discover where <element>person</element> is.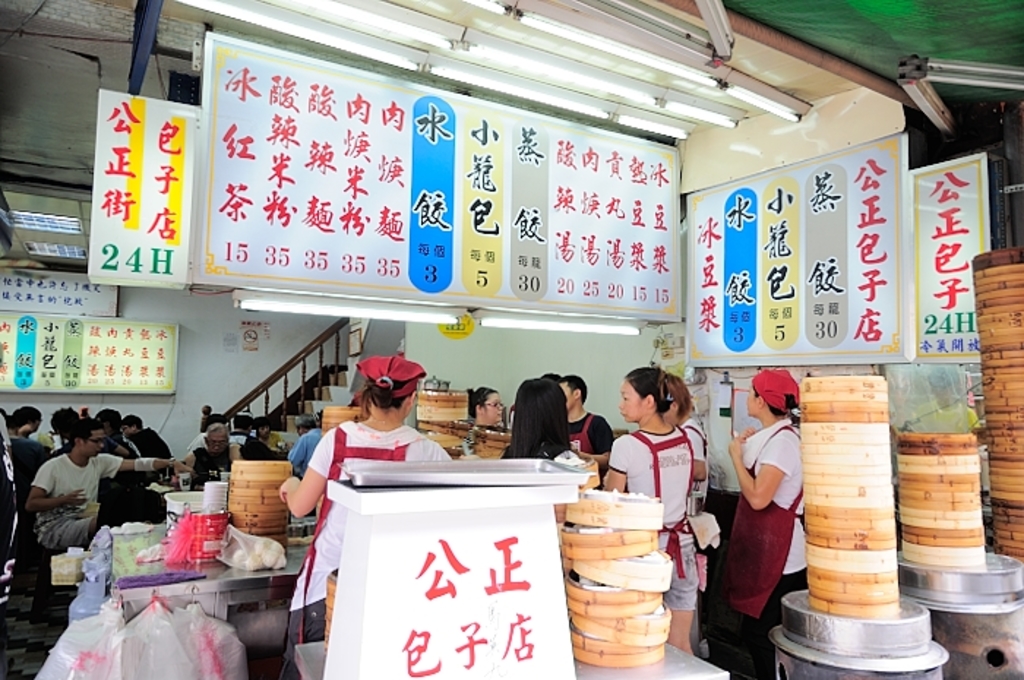
Discovered at [x1=660, y1=369, x2=712, y2=588].
